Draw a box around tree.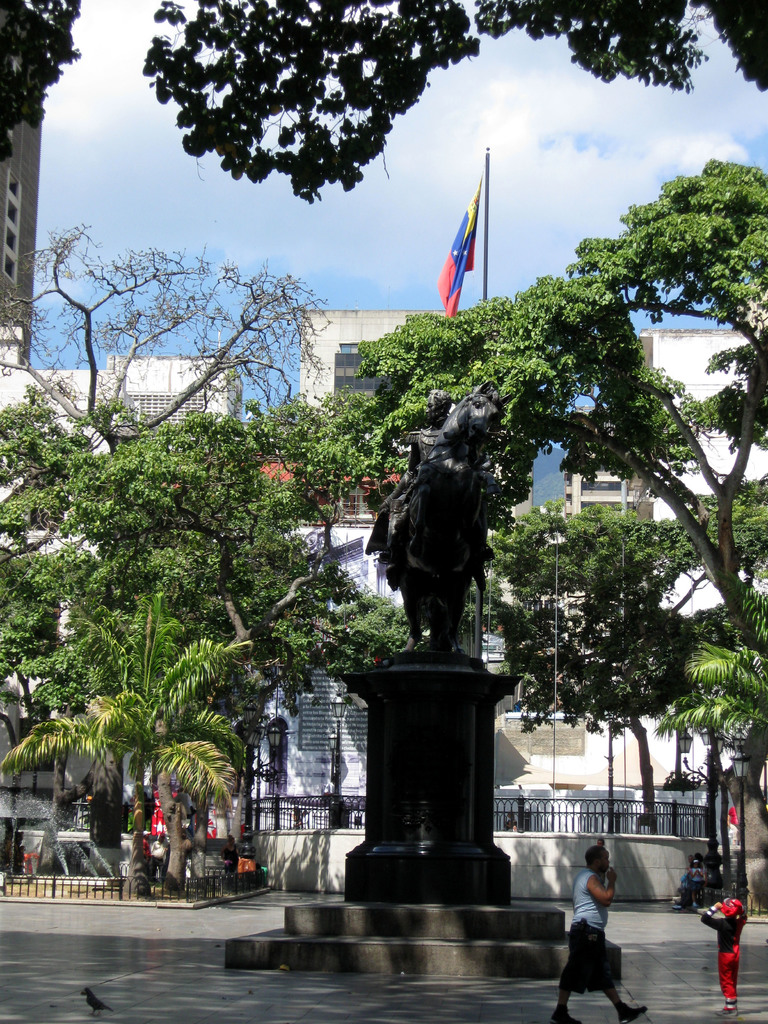
0,0,95,161.
